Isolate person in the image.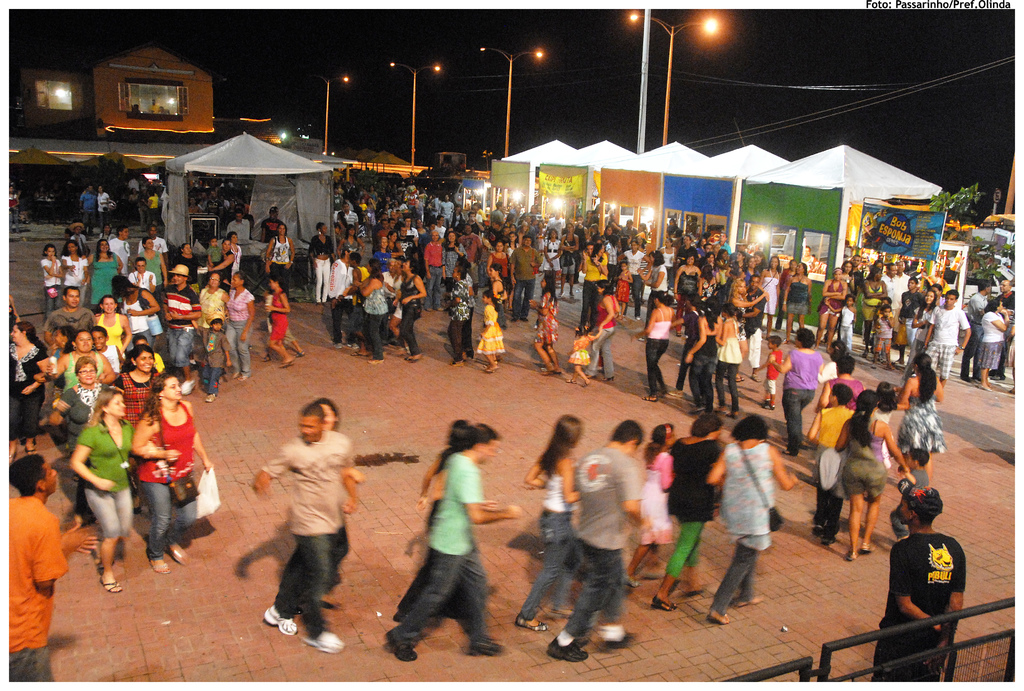
Isolated region: box=[825, 295, 858, 350].
